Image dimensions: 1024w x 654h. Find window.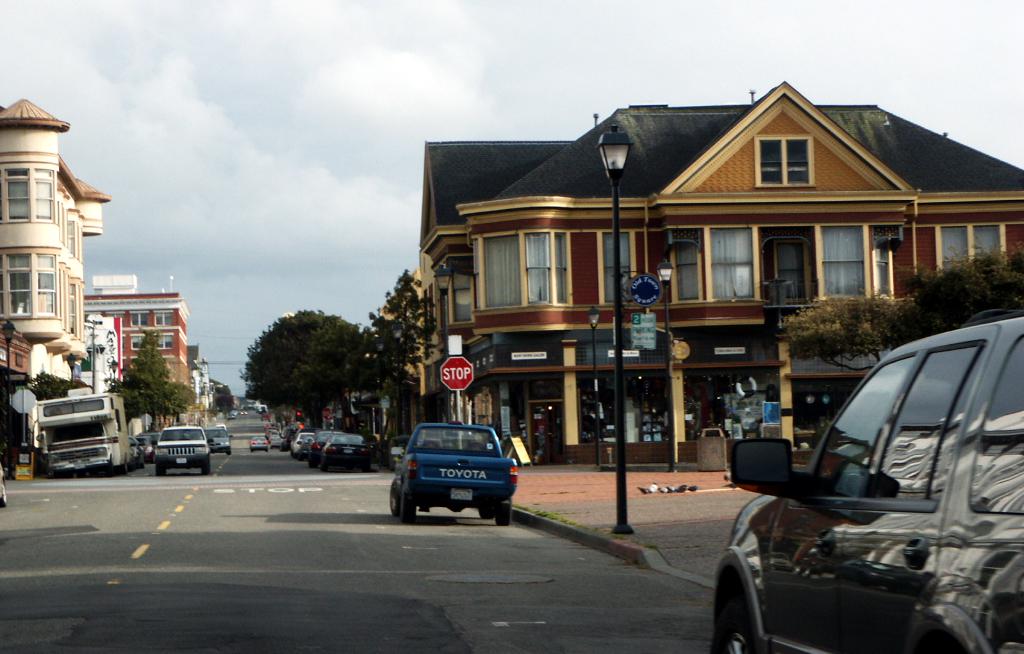
box=[552, 228, 574, 303].
